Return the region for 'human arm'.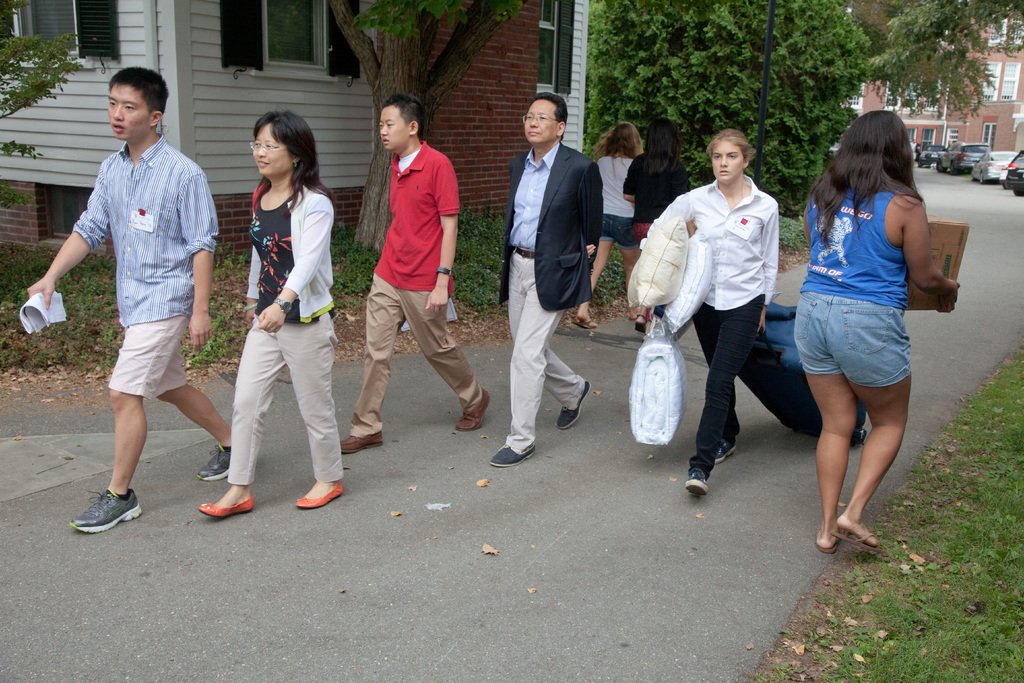
rect(423, 152, 458, 318).
